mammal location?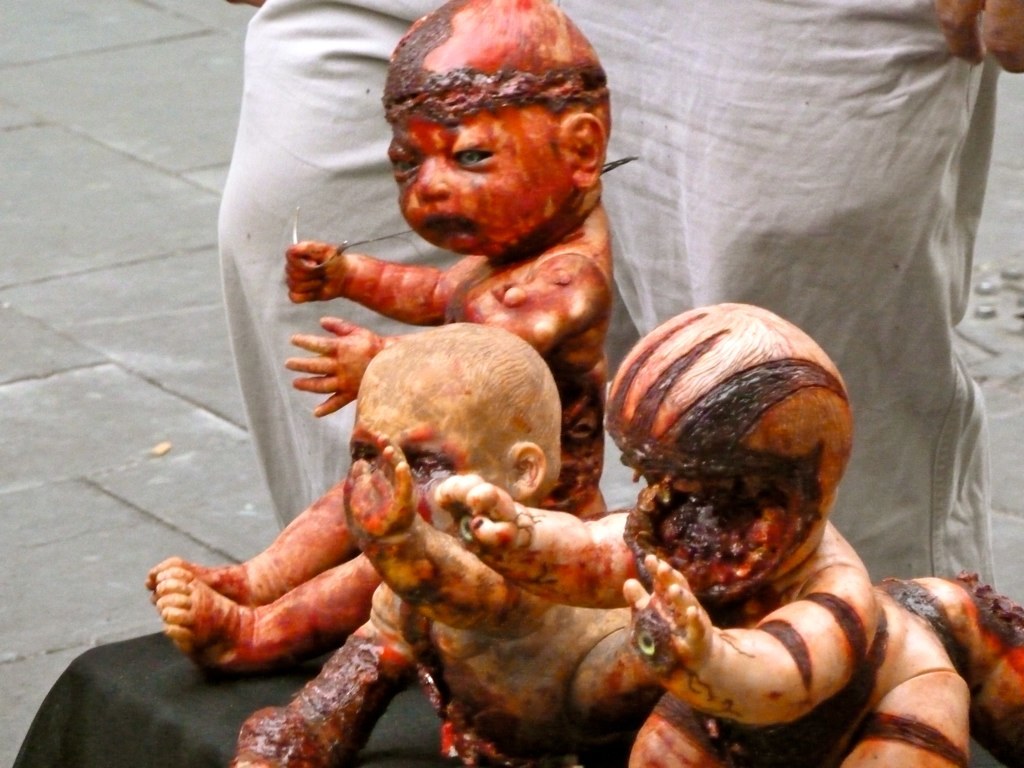
l=229, t=319, r=661, b=767
